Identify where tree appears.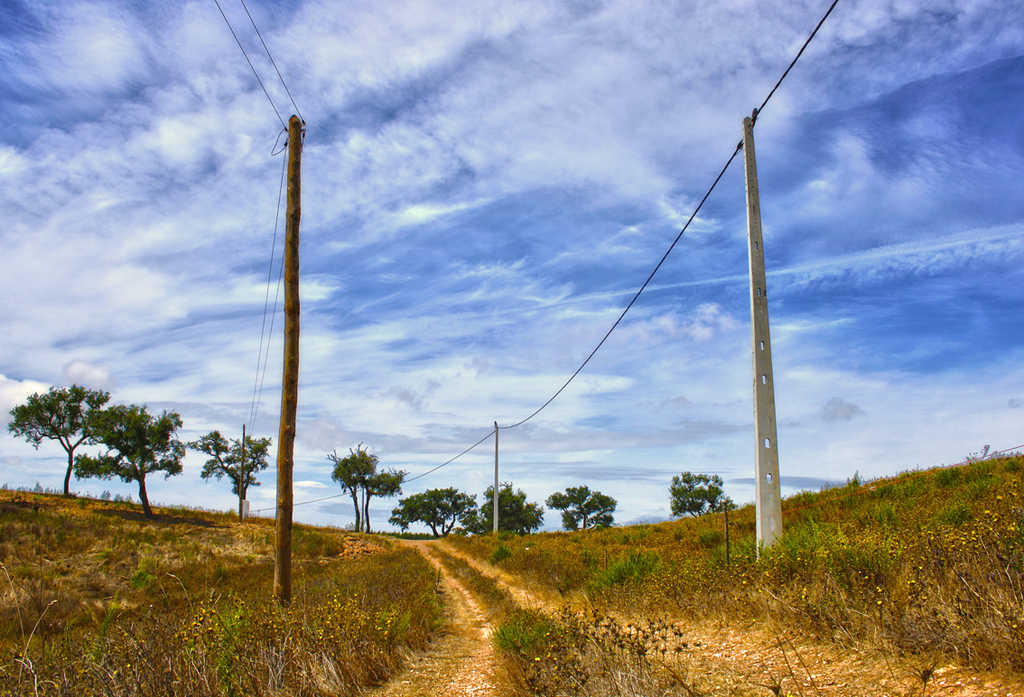
Appears at (left=357, top=469, right=405, bottom=532).
